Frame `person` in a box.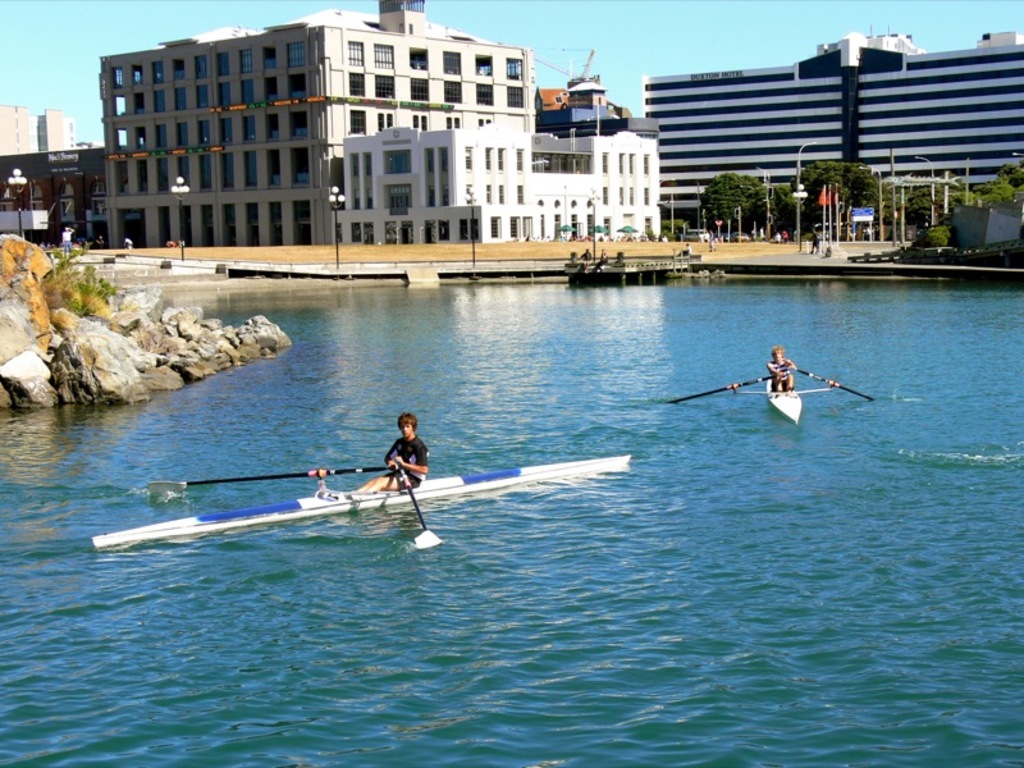
box=[595, 247, 608, 279].
